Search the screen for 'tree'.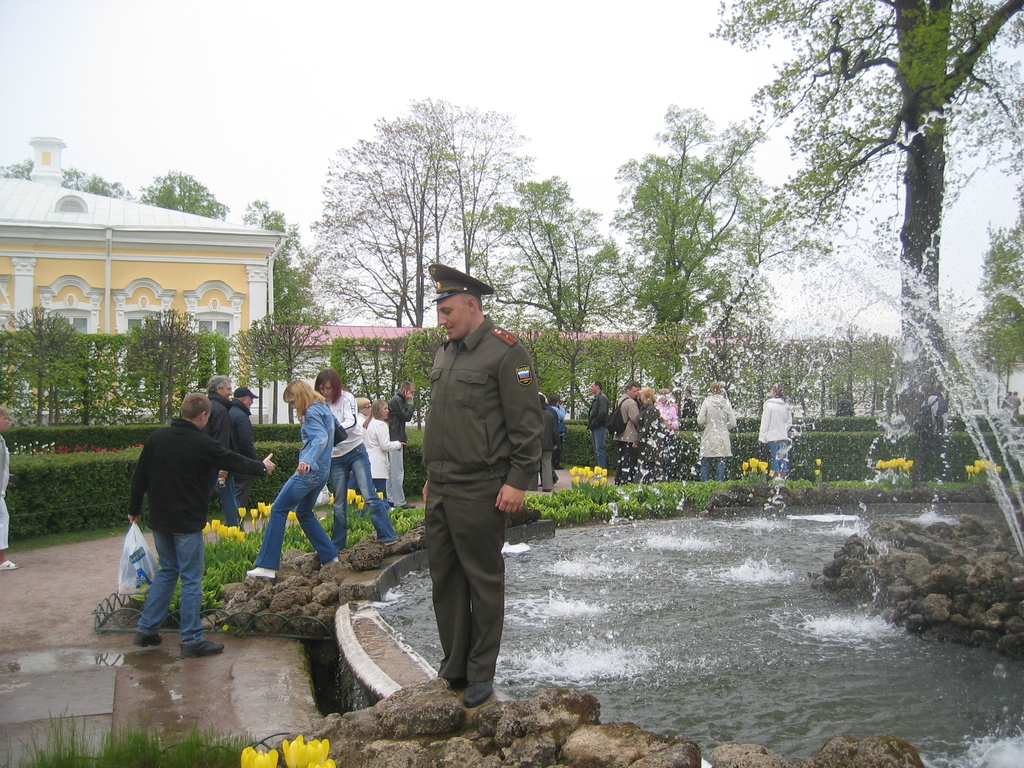
Found at (217, 327, 274, 430).
